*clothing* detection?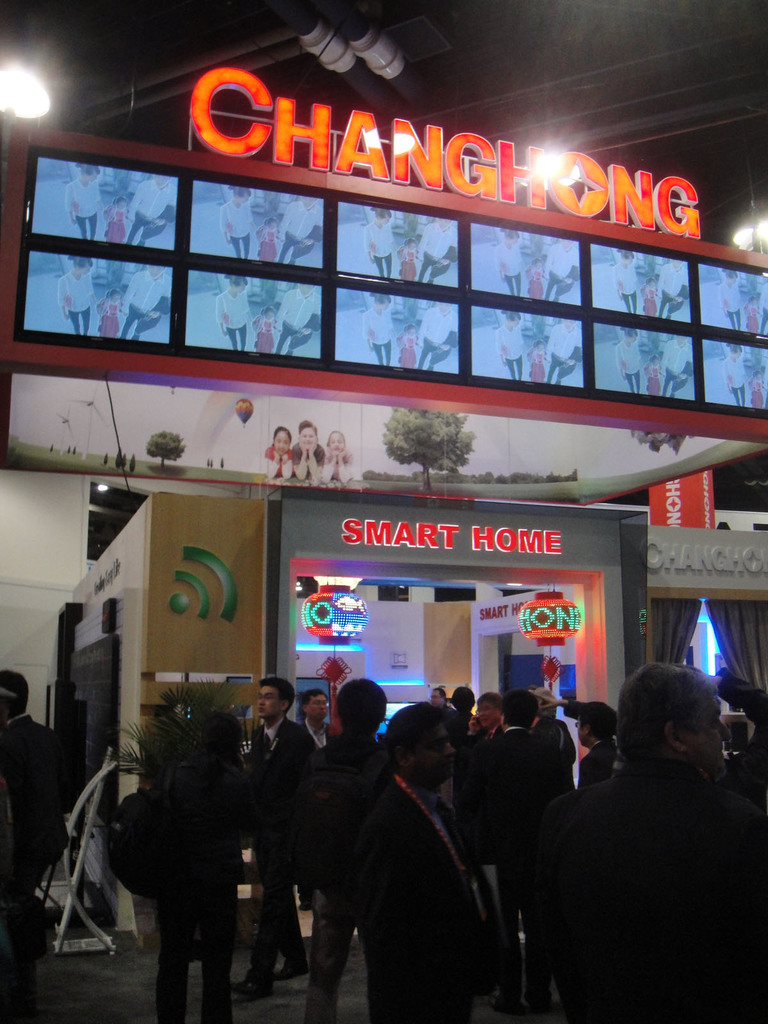
56:273:92:333
